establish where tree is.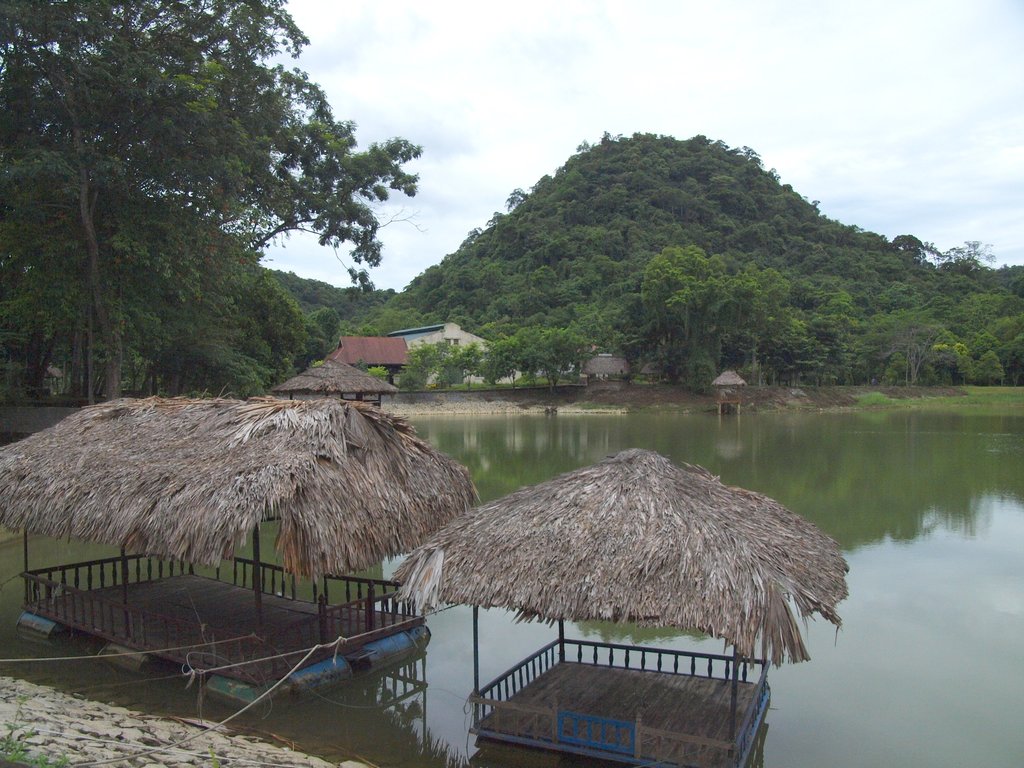
Established at x1=438 y1=343 x2=495 y2=390.
